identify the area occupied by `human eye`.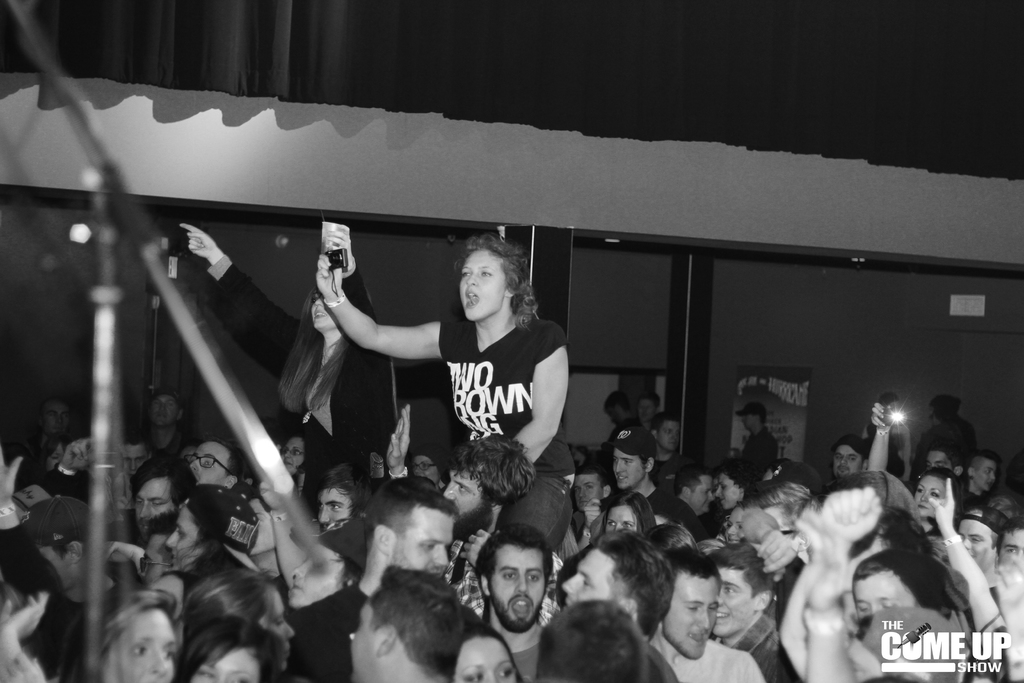
Area: x1=1003 y1=544 x2=1018 y2=555.
